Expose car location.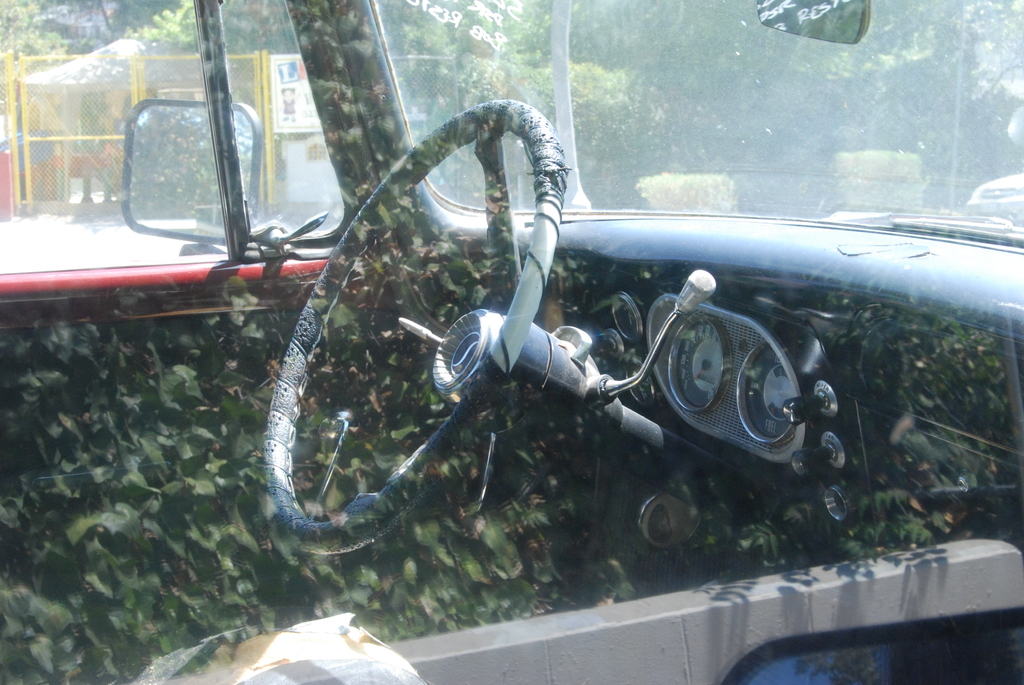
Exposed at {"left": 0, "top": 0, "right": 1023, "bottom": 684}.
